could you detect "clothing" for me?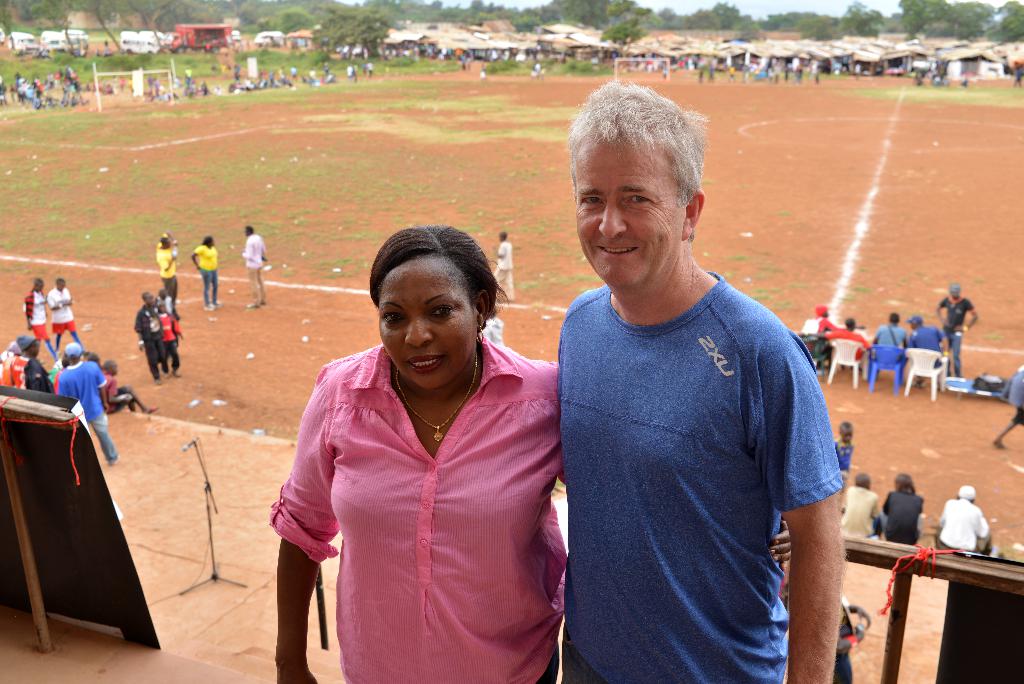
Detection result: {"x1": 492, "y1": 239, "x2": 517, "y2": 302}.
